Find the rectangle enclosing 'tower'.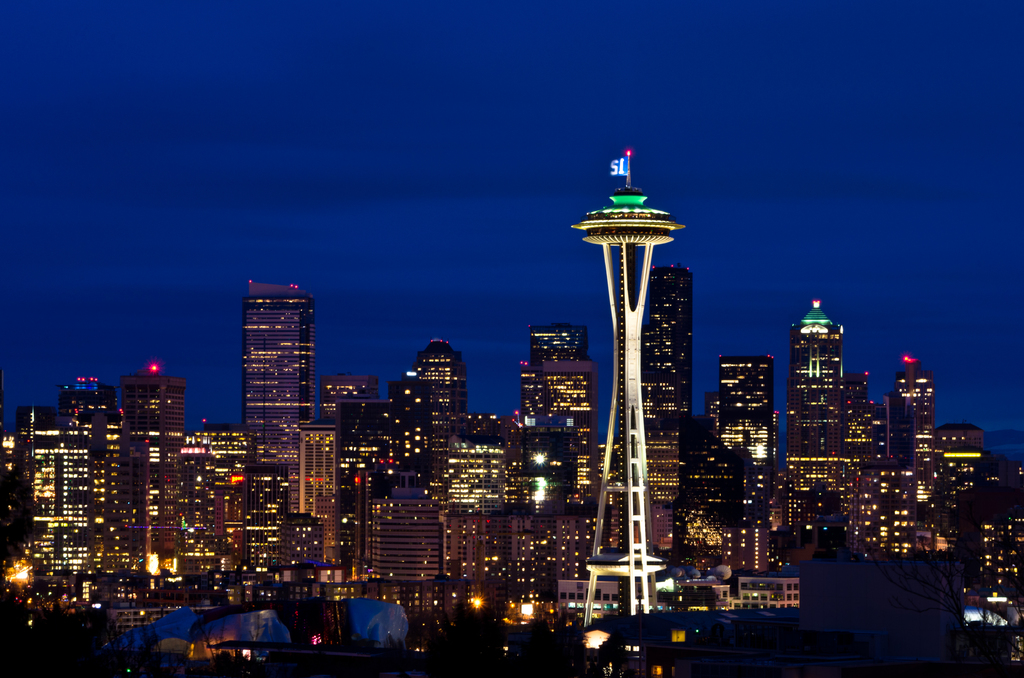
x1=904 y1=419 x2=984 y2=556.
